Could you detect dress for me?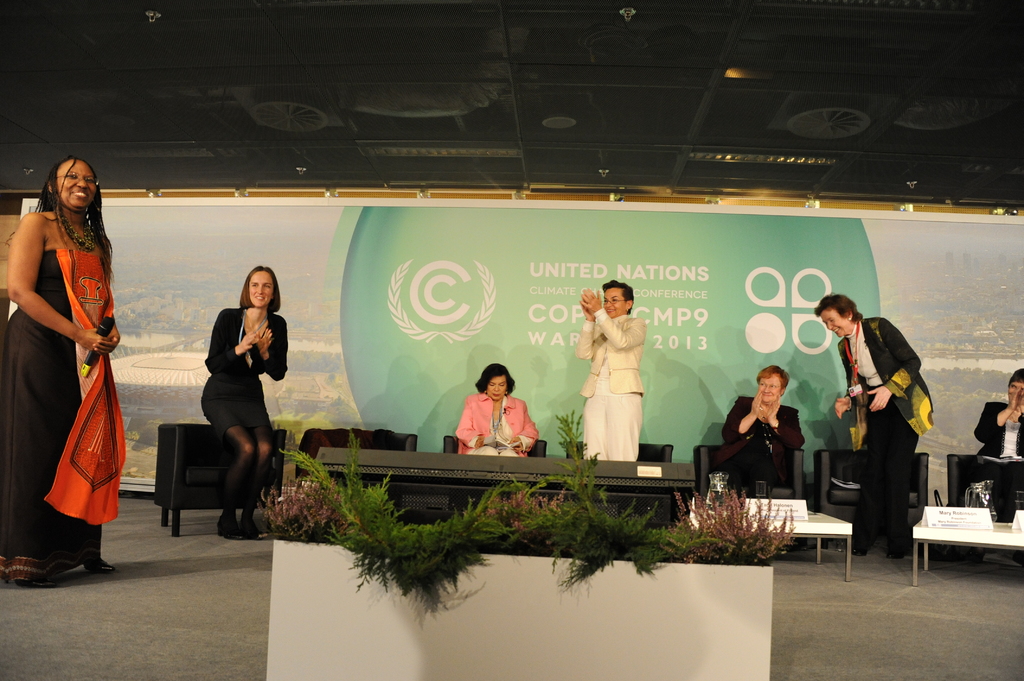
Detection result: crop(203, 307, 289, 435).
